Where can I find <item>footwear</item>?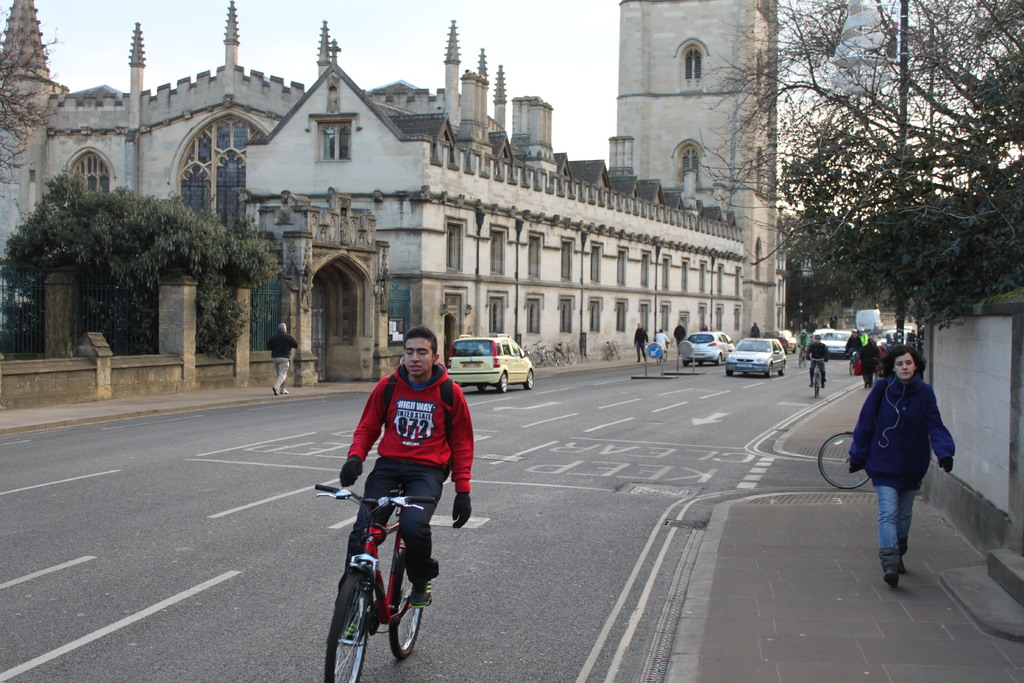
You can find it at x1=337 y1=612 x2=363 y2=643.
